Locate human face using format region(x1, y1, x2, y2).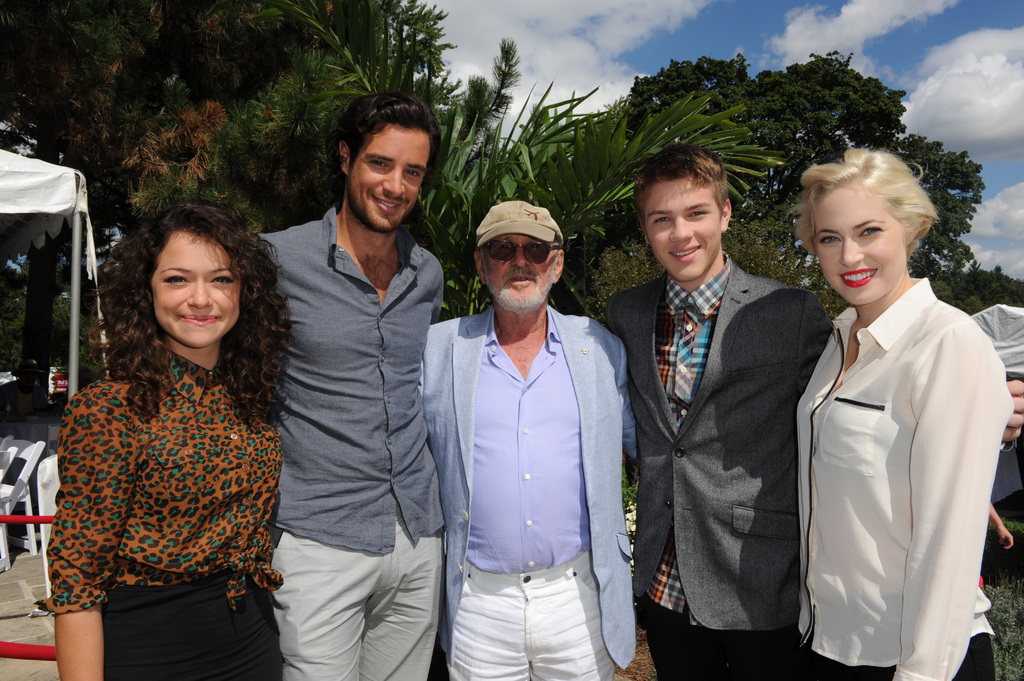
region(811, 179, 908, 304).
